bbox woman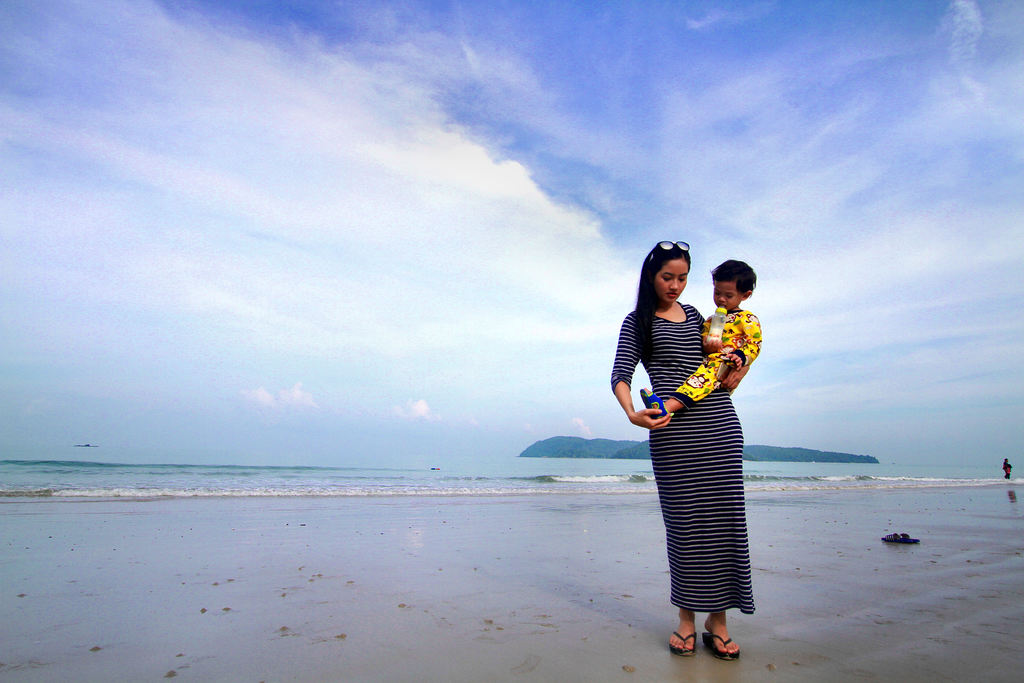
618, 253, 764, 665
